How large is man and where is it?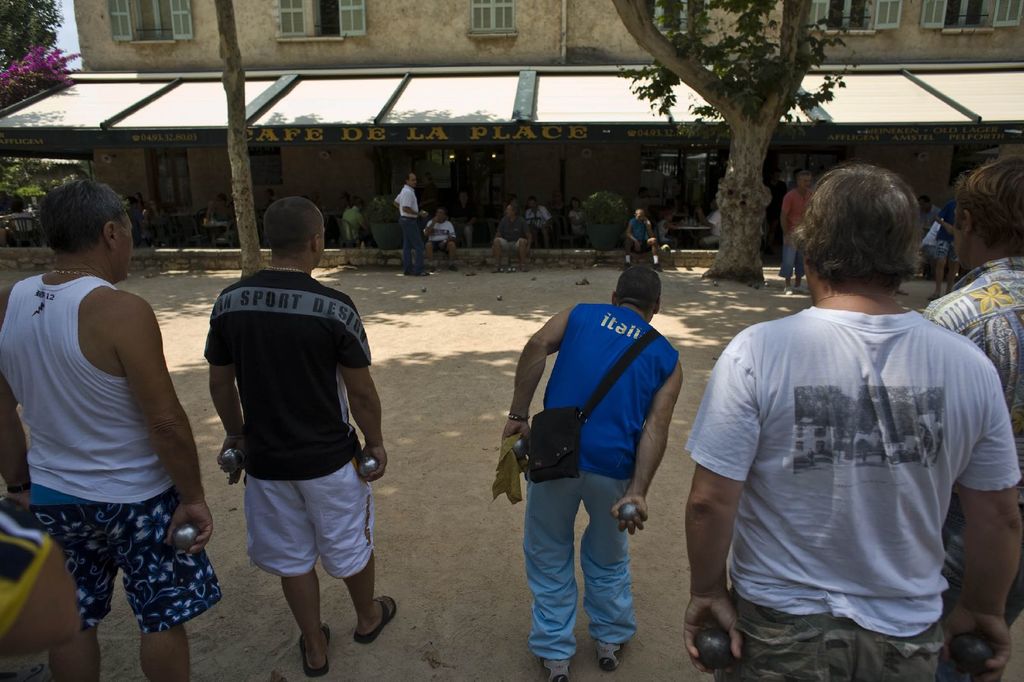
Bounding box: [525,196,552,238].
